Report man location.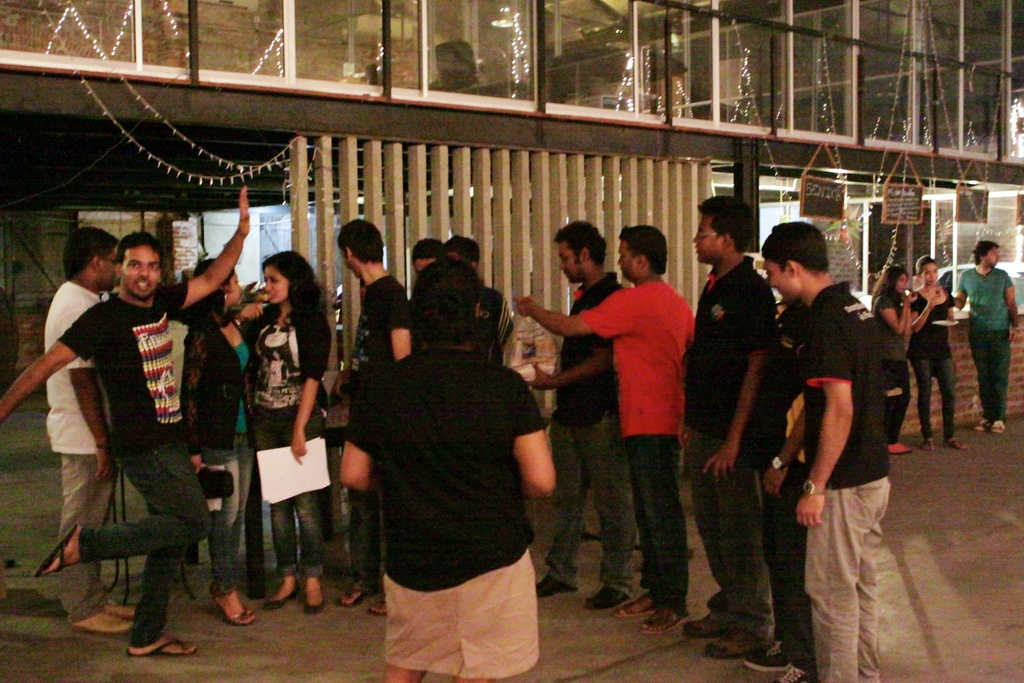
Report: BBox(538, 218, 635, 612).
